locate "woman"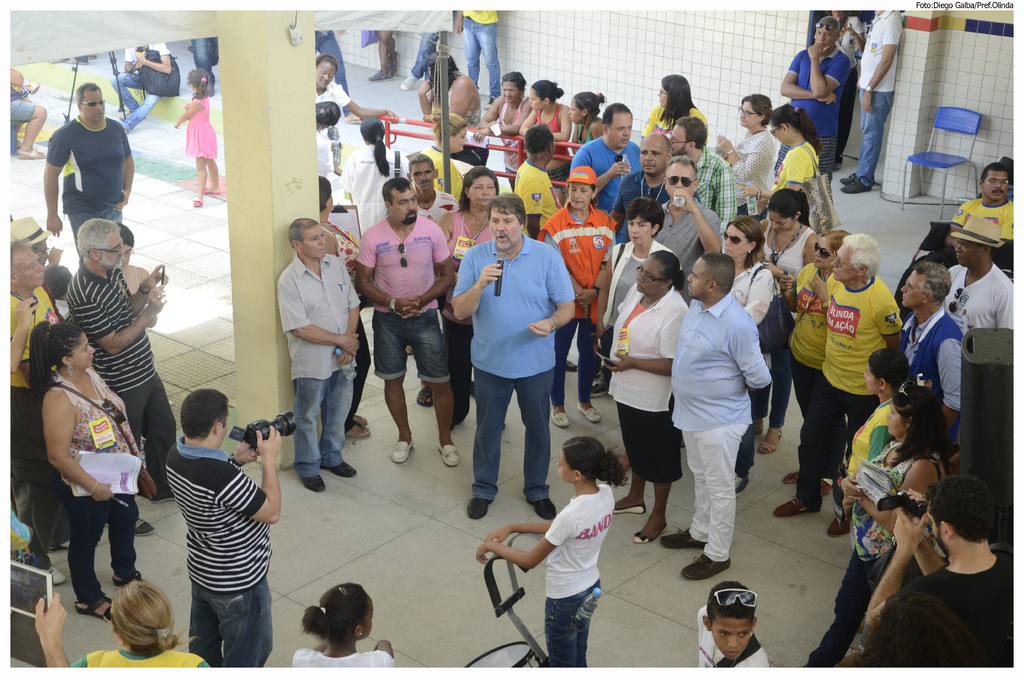
[478, 70, 532, 195]
